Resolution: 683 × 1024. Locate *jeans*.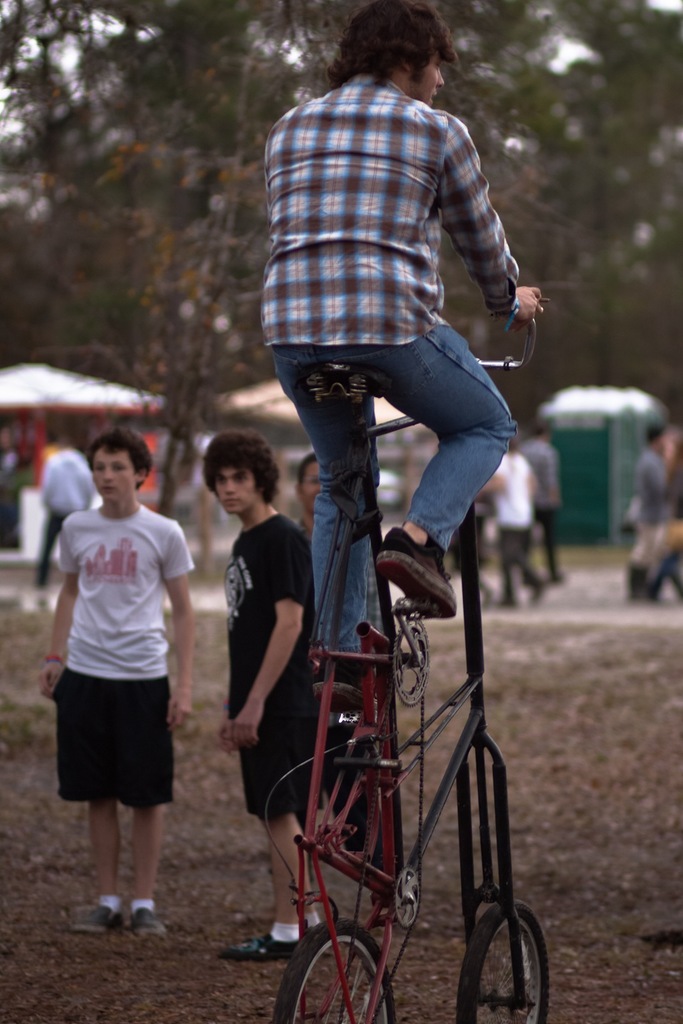
x1=270 y1=322 x2=515 y2=662.
